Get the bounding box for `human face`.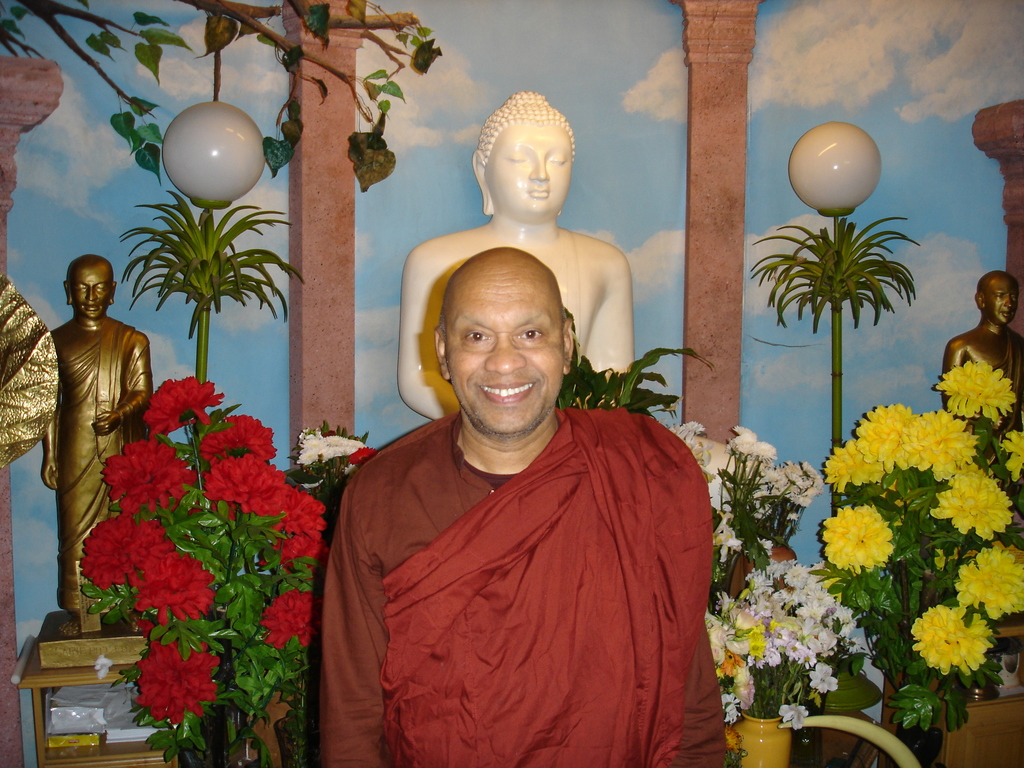
483 122 571 214.
